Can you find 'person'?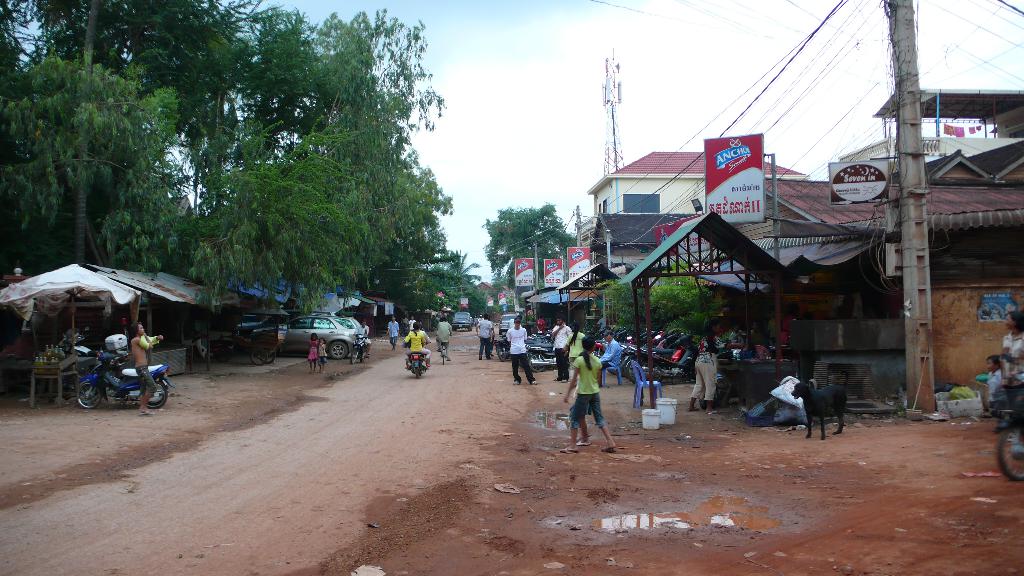
Yes, bounding box: rect(401, 313, 413, 338).
